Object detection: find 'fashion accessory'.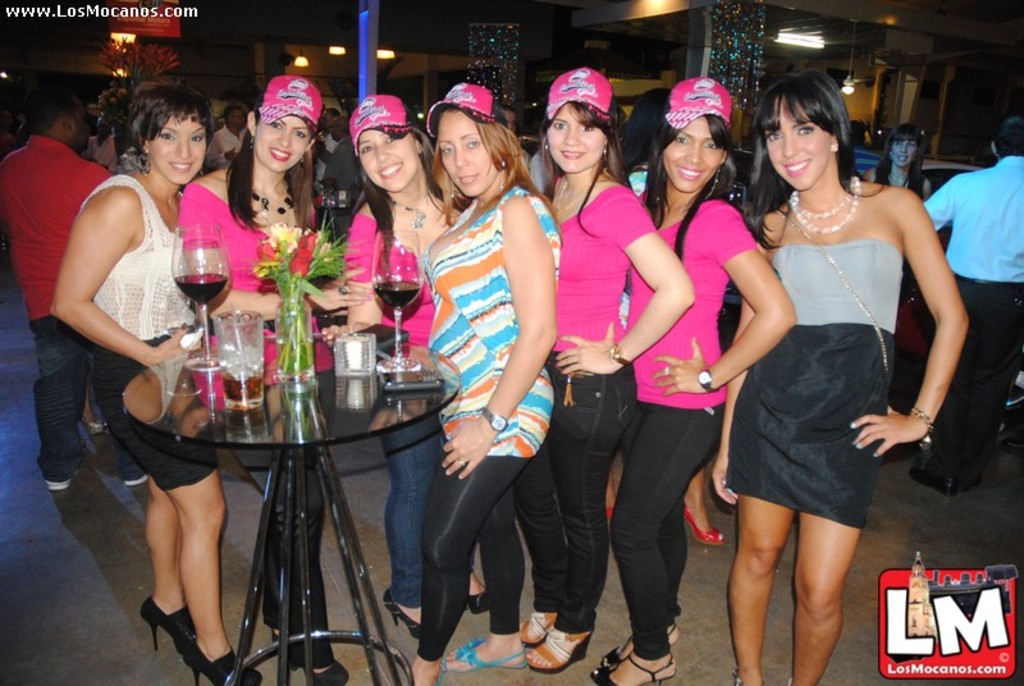
BBox(460, 454, 465, 465).
